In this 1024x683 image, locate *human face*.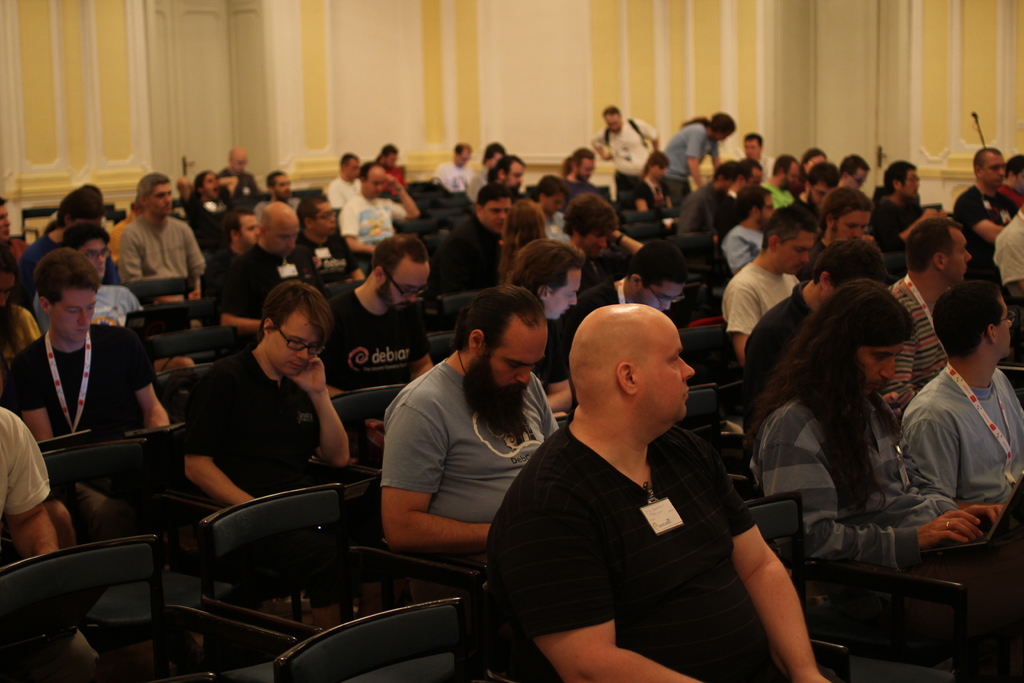
Bounding box: {"x1": 641, "y1": 333, "x2": 693, "y2": 415}.
